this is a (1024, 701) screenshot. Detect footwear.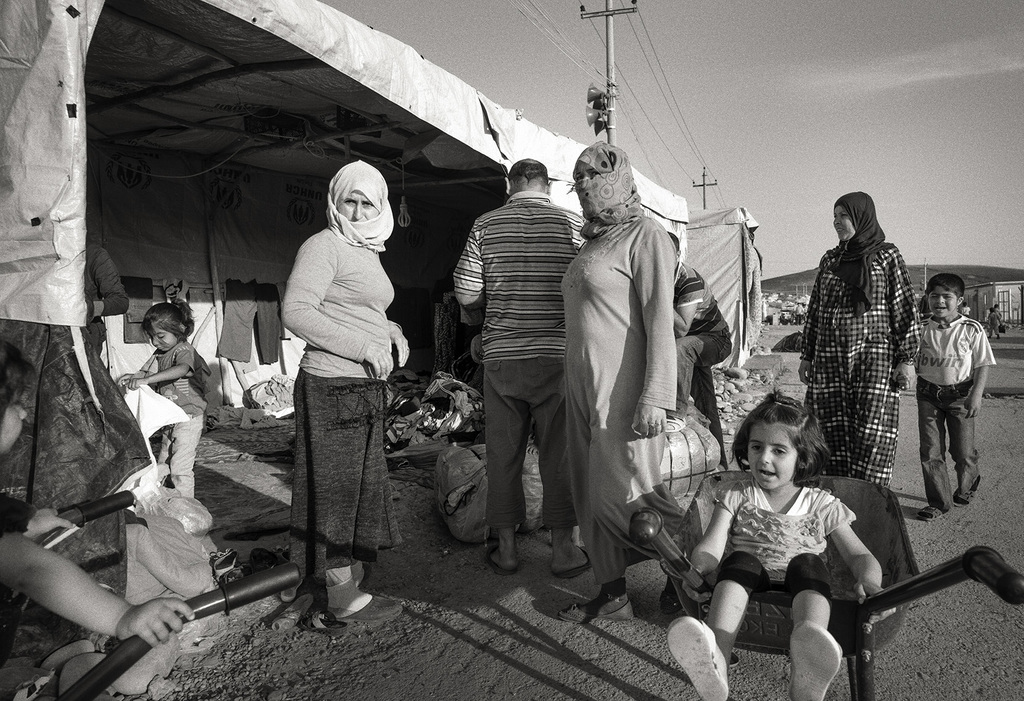
[788,624,846,700].
